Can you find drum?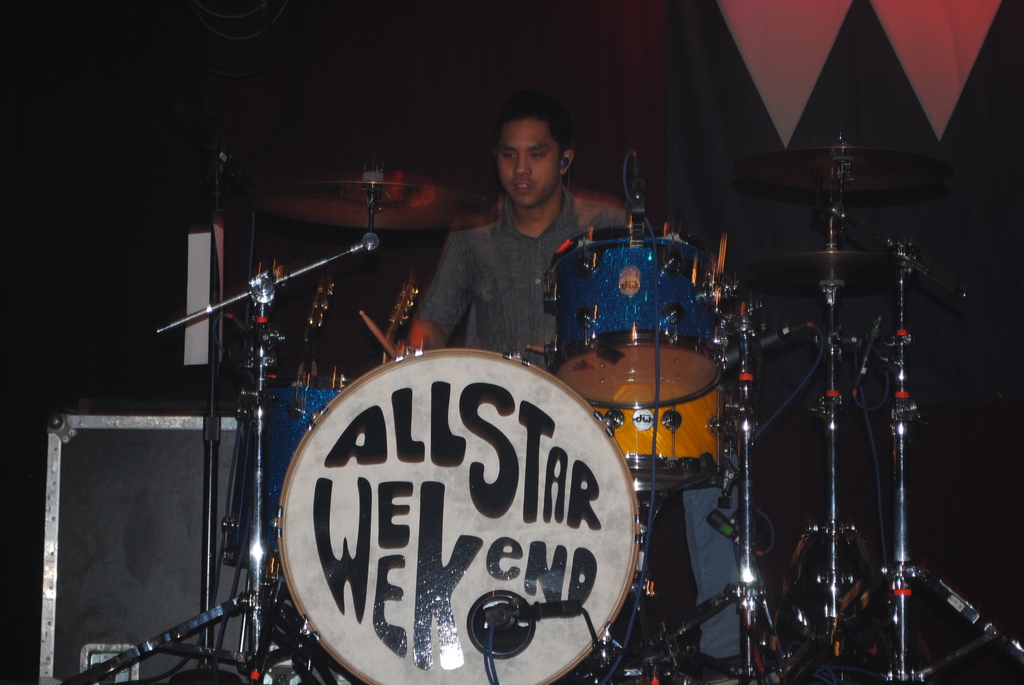
Yes, bounding box: [x1=546, y1=224, x2=721, y2=408].
